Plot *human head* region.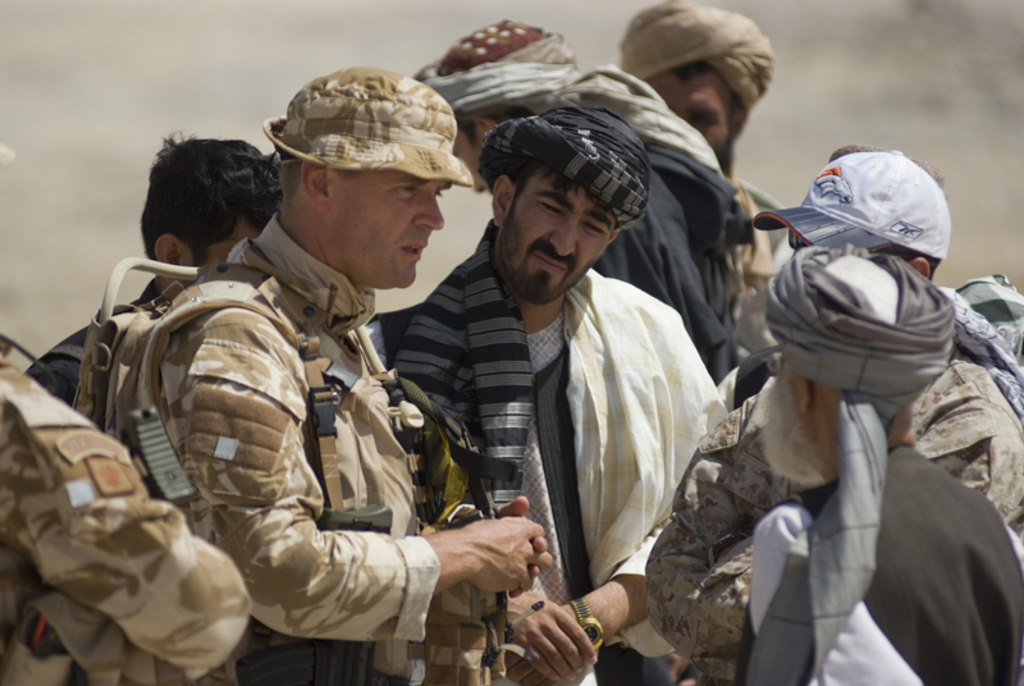
Plotted at left=621, top=0, right=778, bottom=173.
